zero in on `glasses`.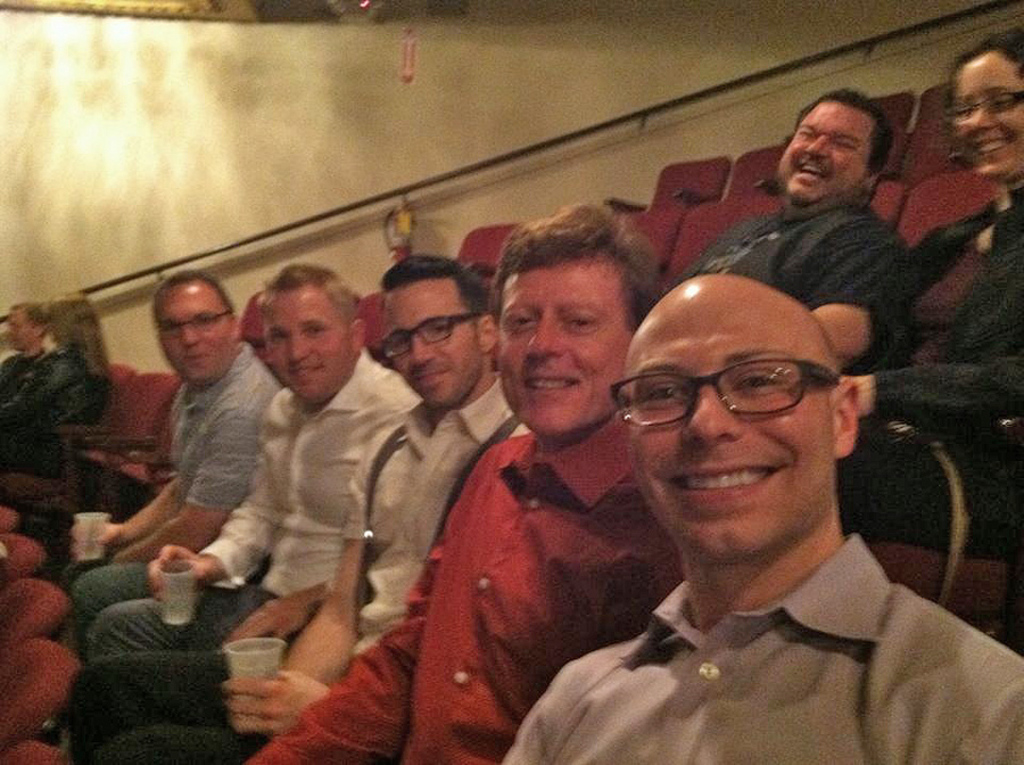
Zeroed in: locate(609, 359, 847, 429).
